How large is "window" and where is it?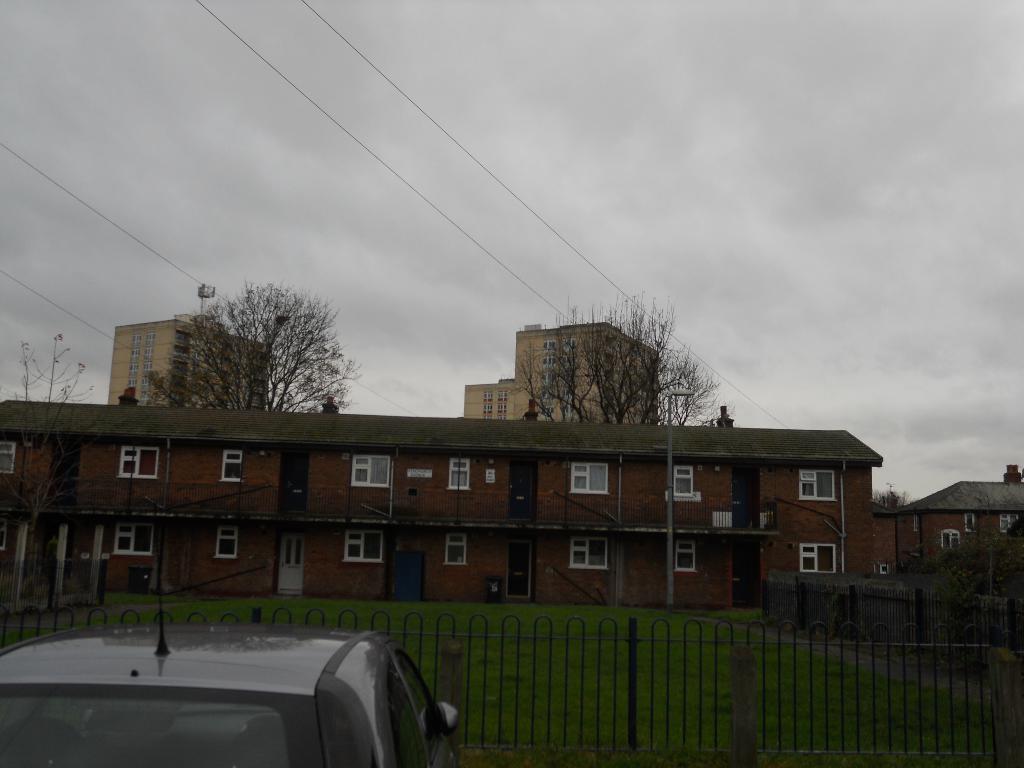
Bounding box: x1=112 y1=520 x2=154 y2=559.
